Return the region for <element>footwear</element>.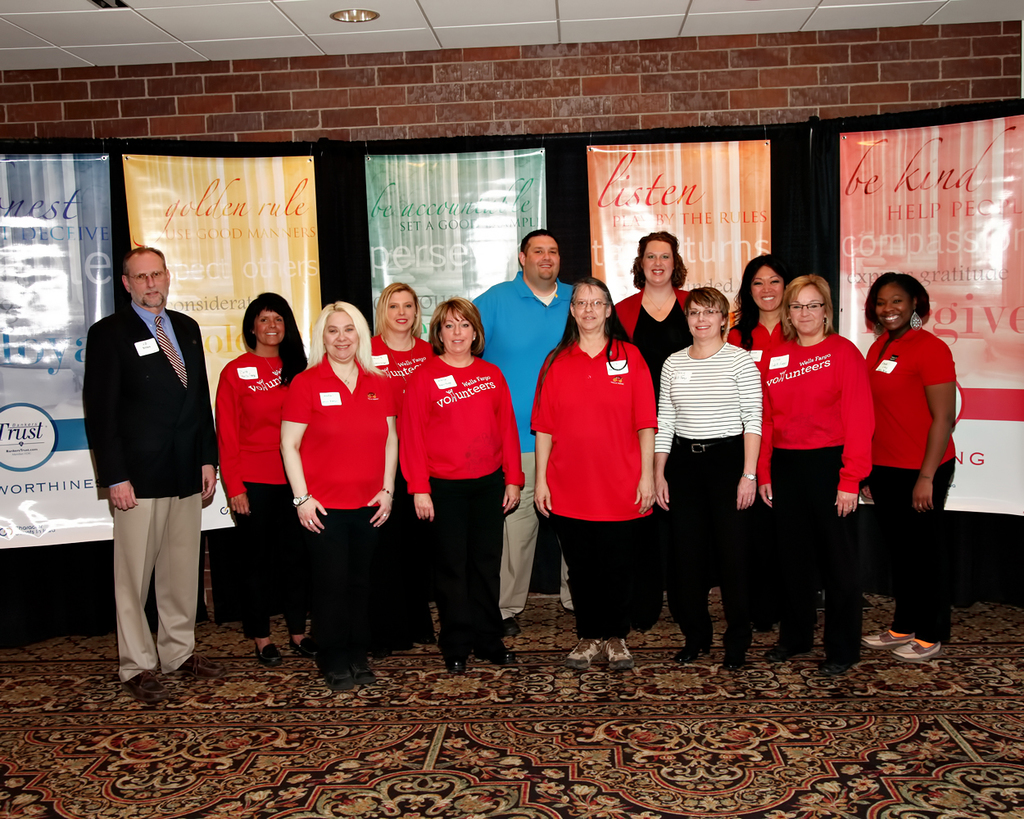
181/651/227/678.
